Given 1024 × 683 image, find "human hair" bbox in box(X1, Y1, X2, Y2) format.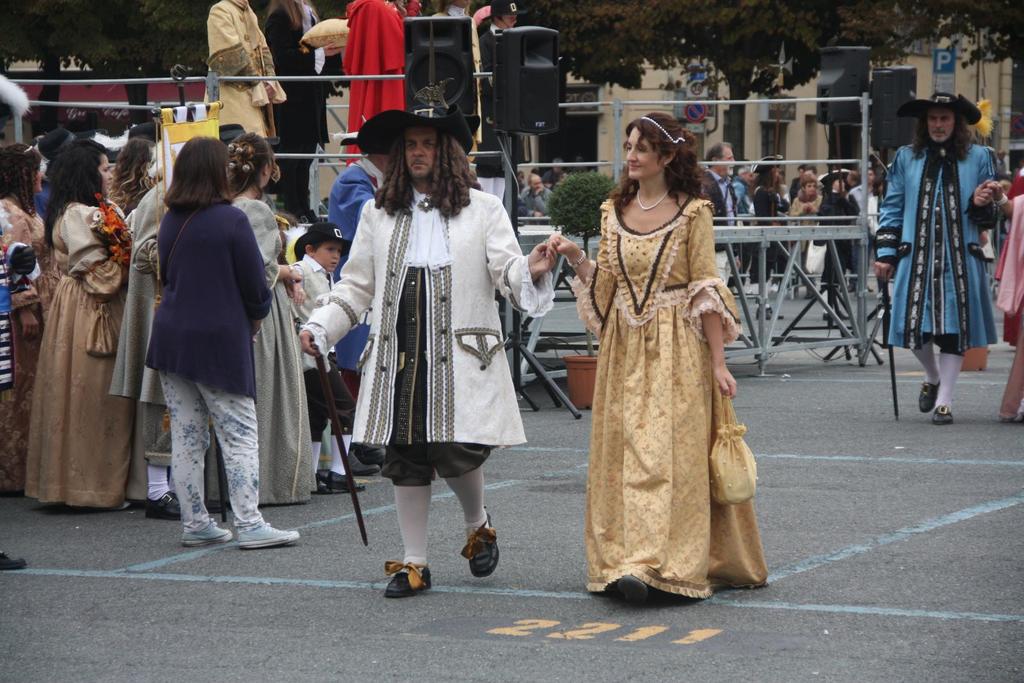
box(263, 0, 305, 32).
